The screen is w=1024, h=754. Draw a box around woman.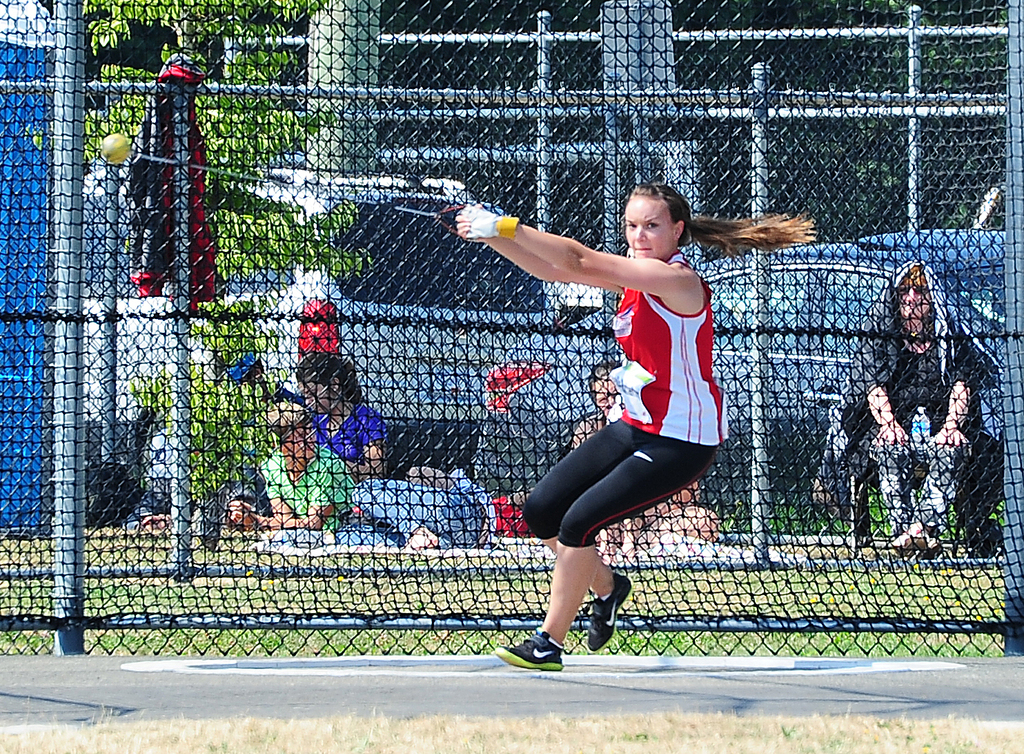
left=492, top=164, right=754, bottom=666.
